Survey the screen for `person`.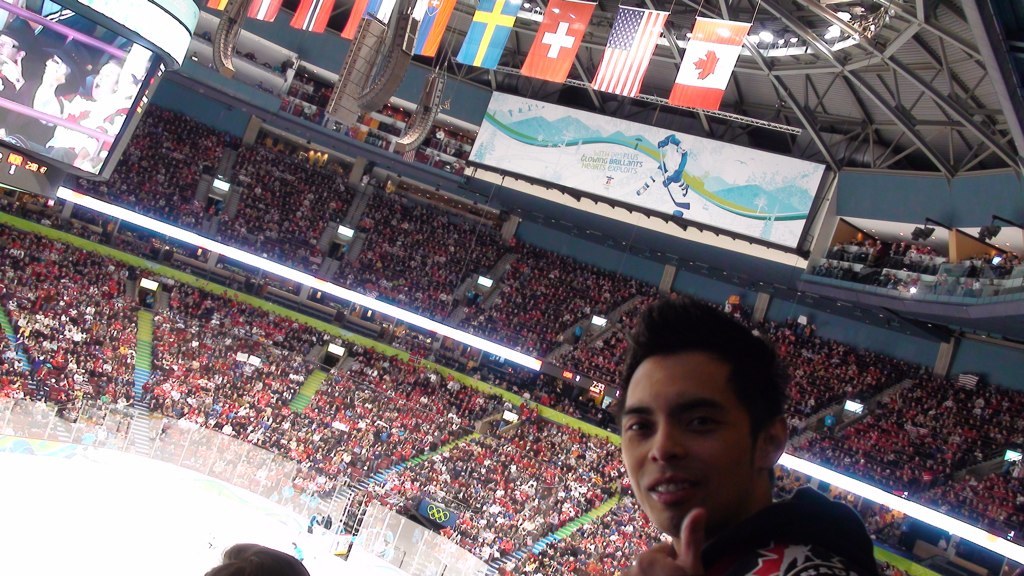
Survey found: l=585, t=307, r=848, b=574.
